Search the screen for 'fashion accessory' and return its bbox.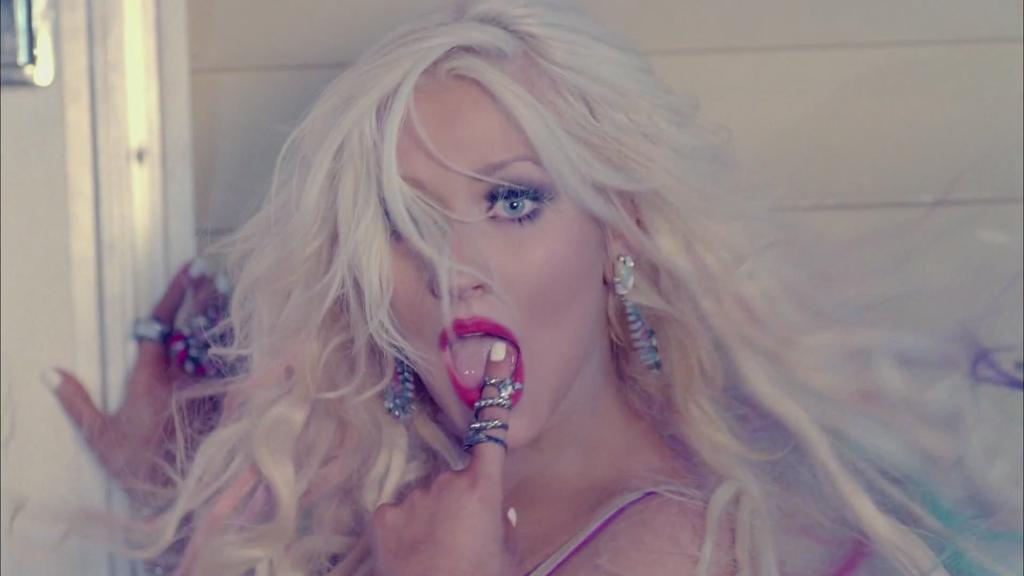
Found: <bbox>468, 413, 509, 431</bbox>.
